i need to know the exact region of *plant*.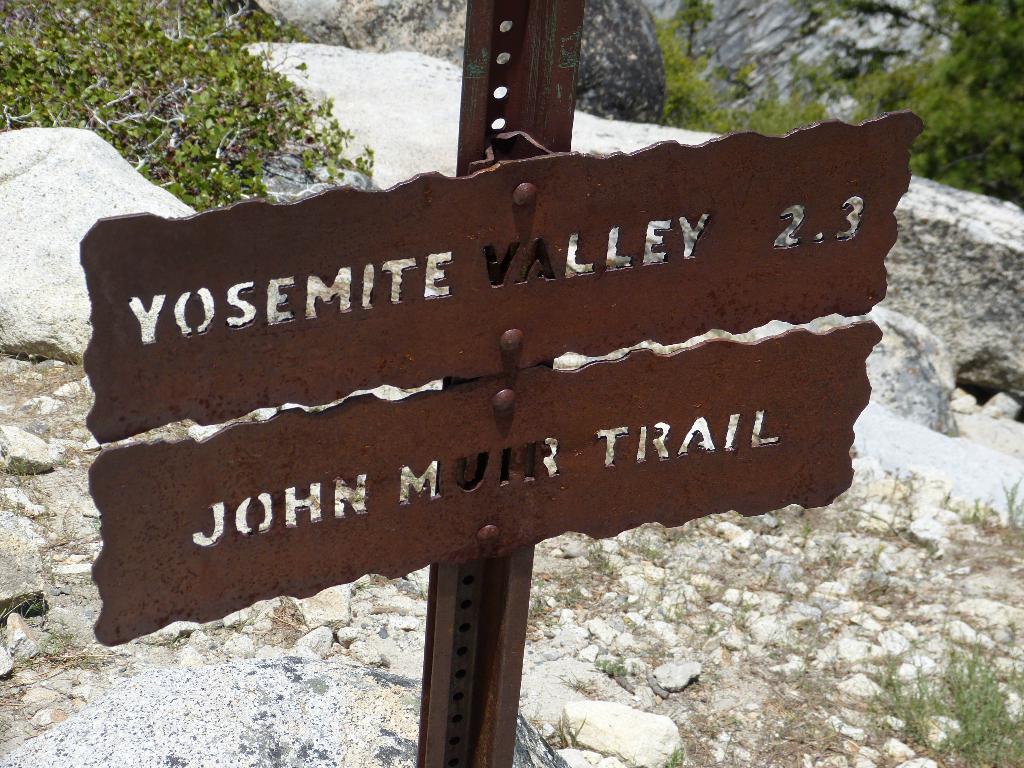
Region: bbox=[970, 495, 986, 522].
